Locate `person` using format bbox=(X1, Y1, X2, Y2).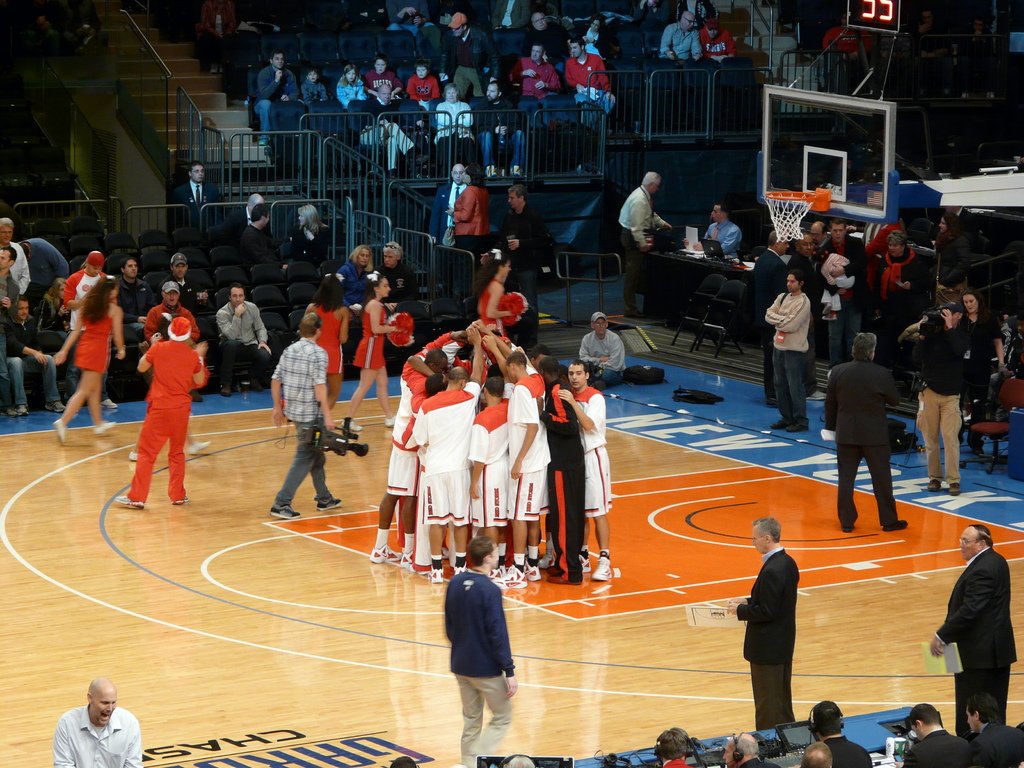
bbox=(658, 10, 701, 59).
